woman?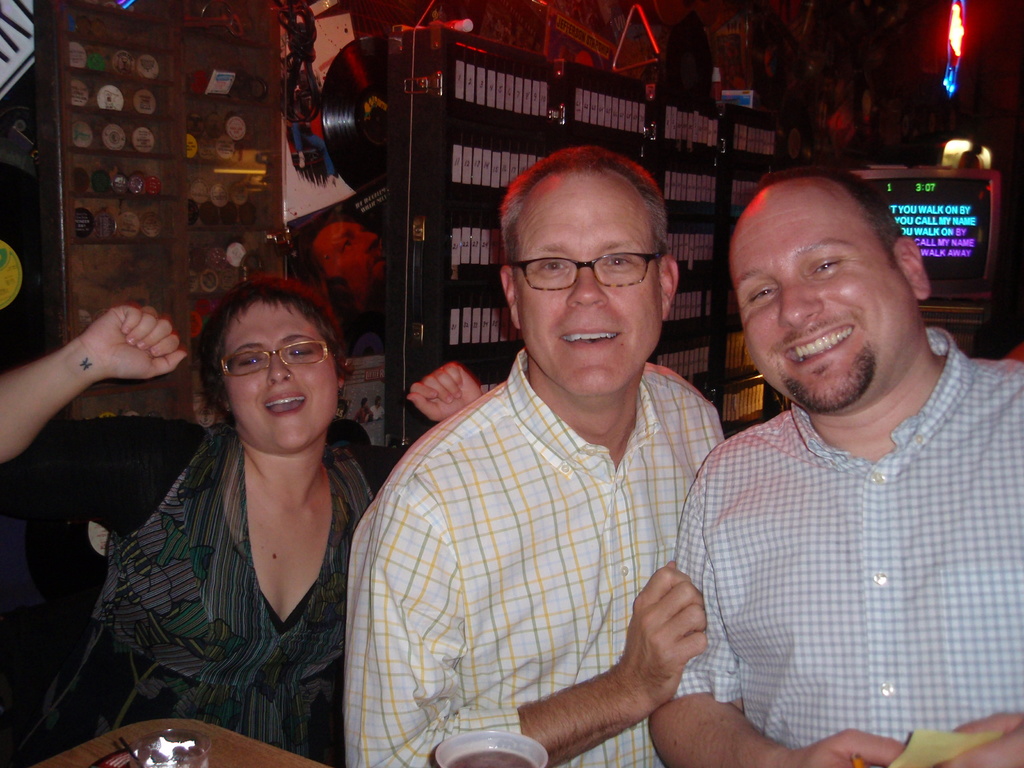
detection(76, 255, 397, 757)
